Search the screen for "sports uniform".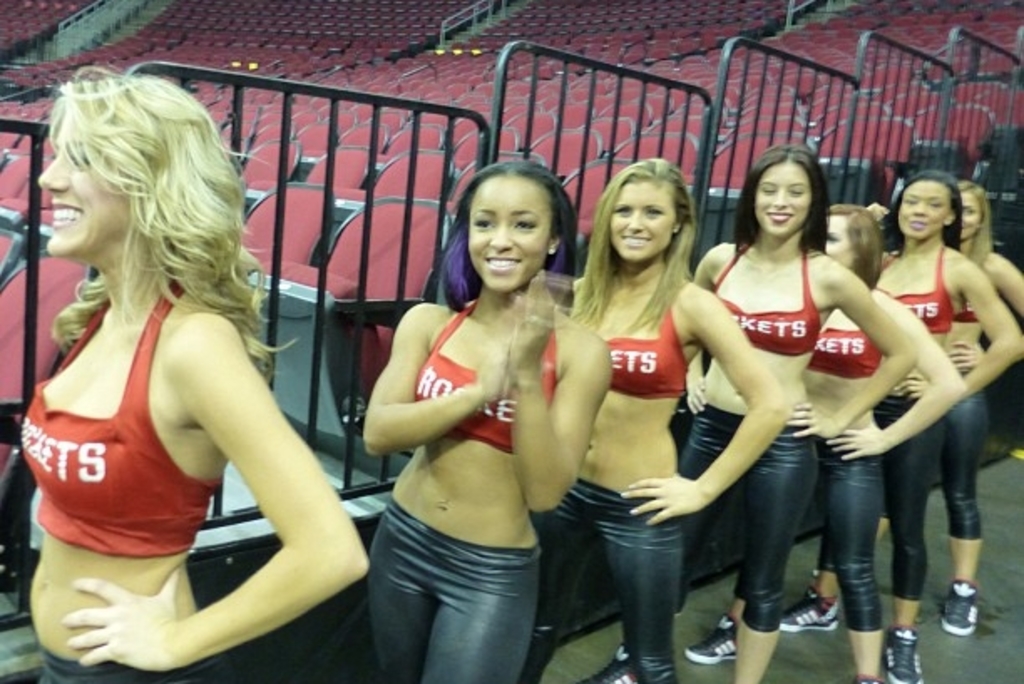
Found at rect(373, 303, 554, 682).
